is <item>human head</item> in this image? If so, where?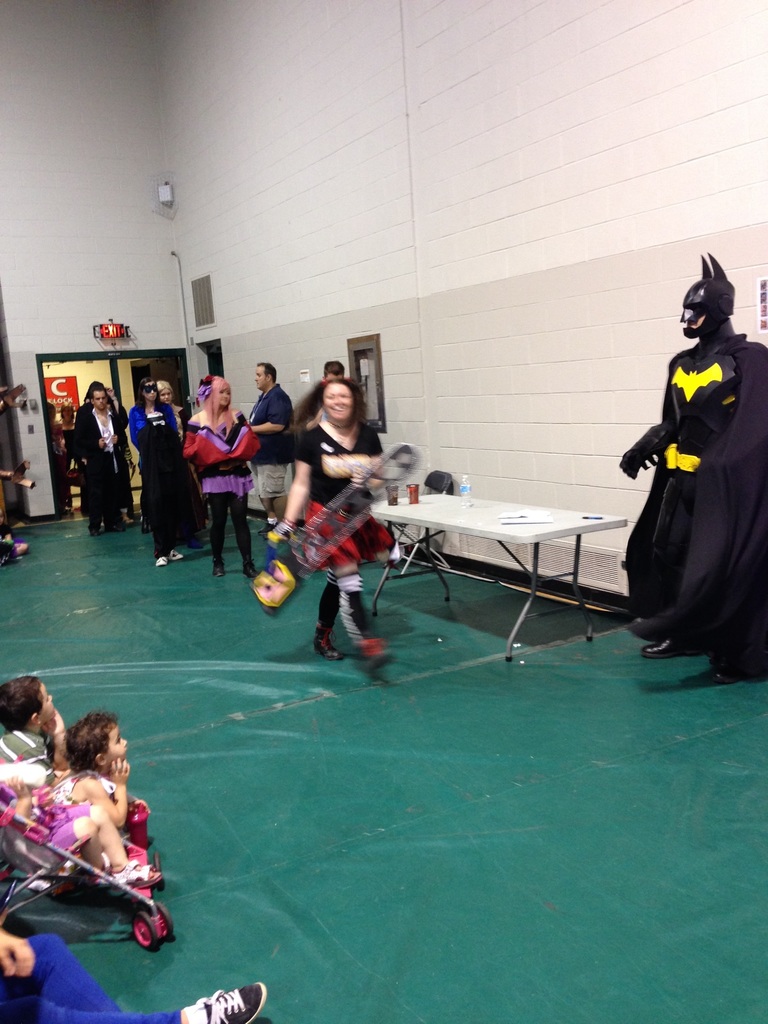
Yes, at bbox=[93, 386, 107, 409].
